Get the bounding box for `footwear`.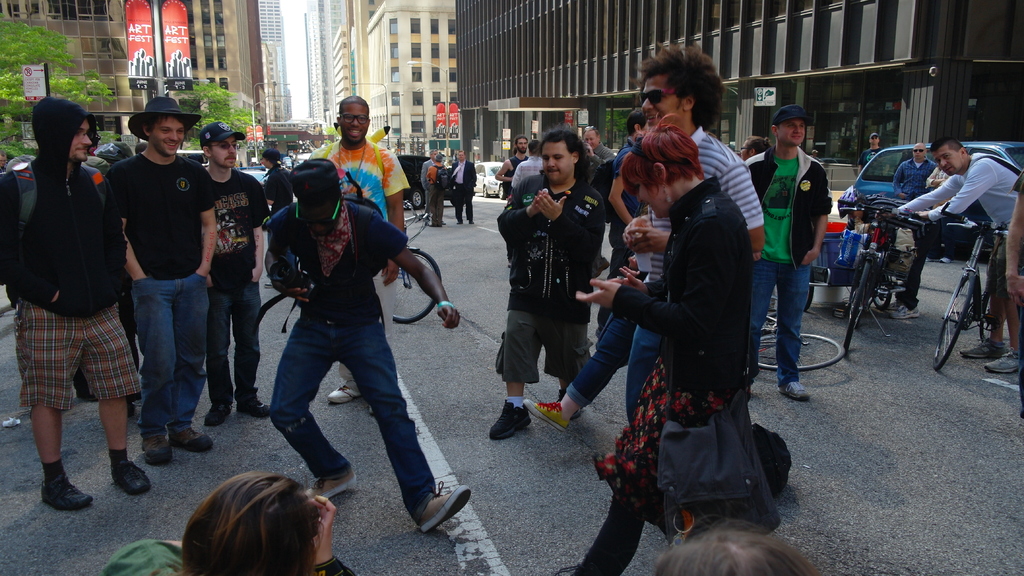
<bbox>44, 460, 91, 508</bbox>.
